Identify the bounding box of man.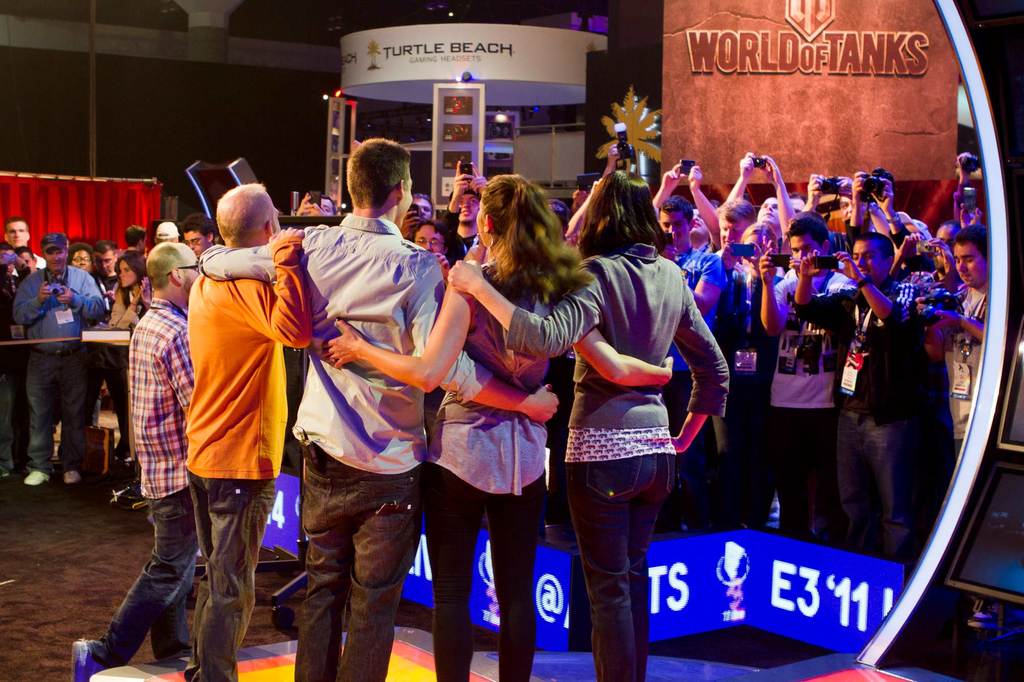
[left=182, top=181, right=307, bottom=681].
